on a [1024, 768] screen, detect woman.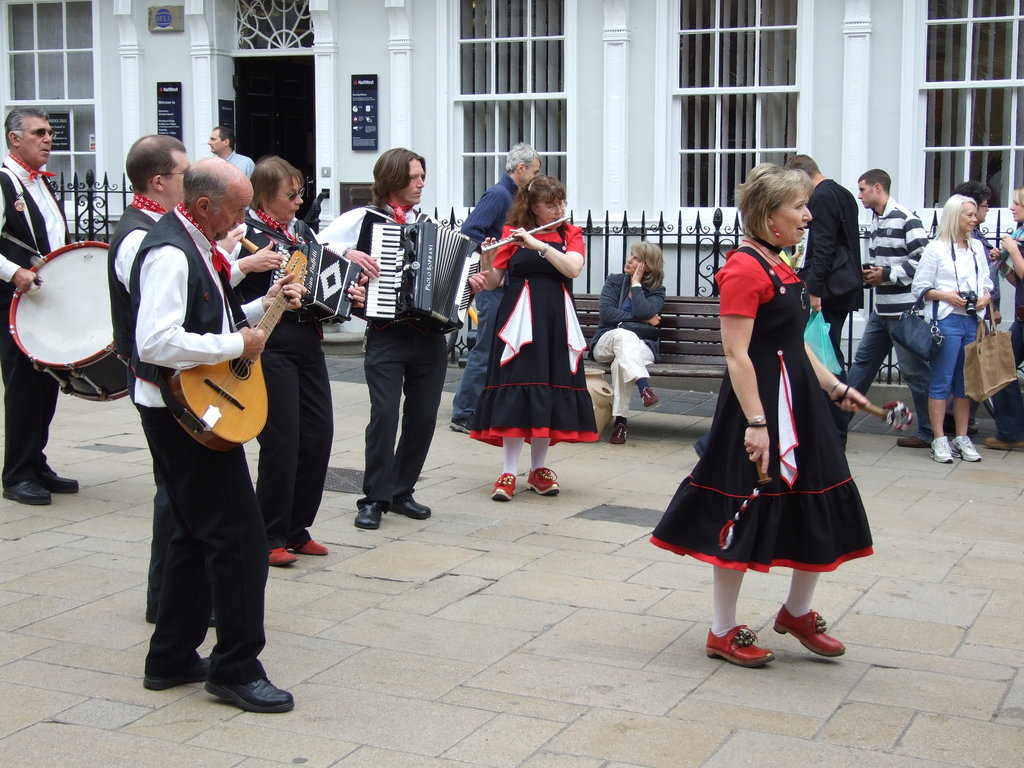
box=[952, 177, 1001, 436].
